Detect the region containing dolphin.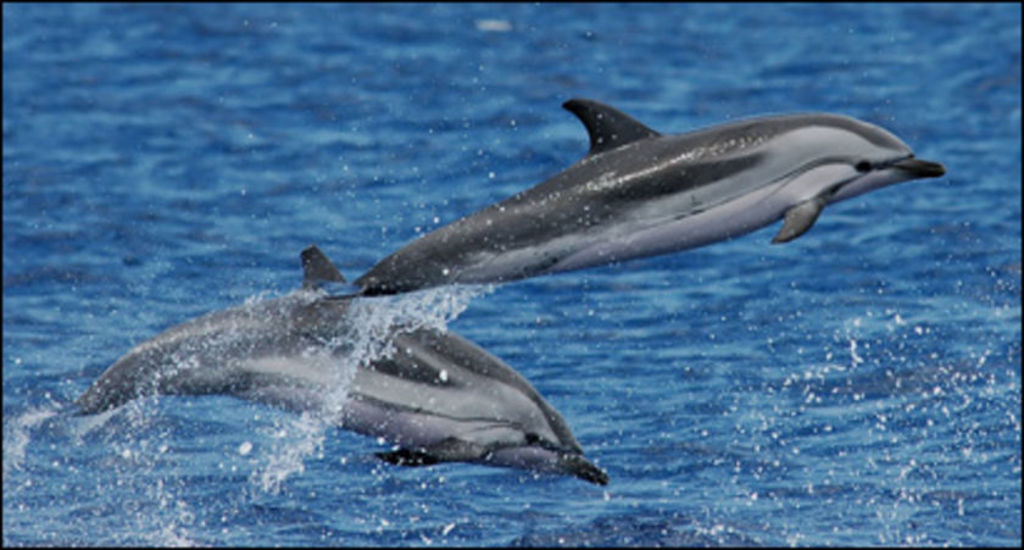
BBox(59, 244, 607, 494).
